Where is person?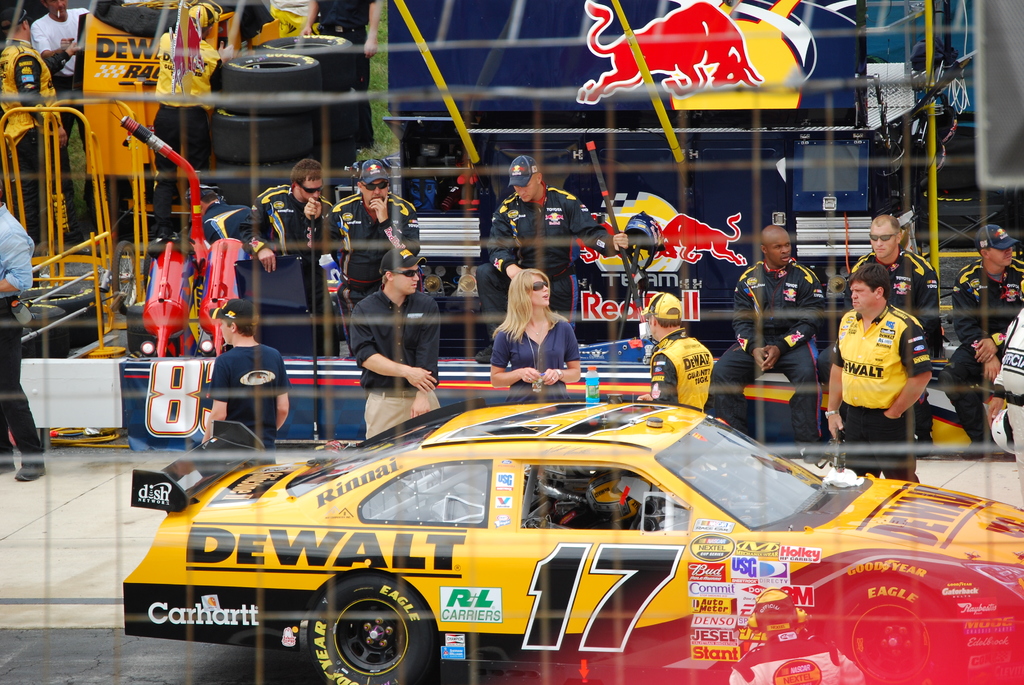
region(695, 217, 820, 436).
